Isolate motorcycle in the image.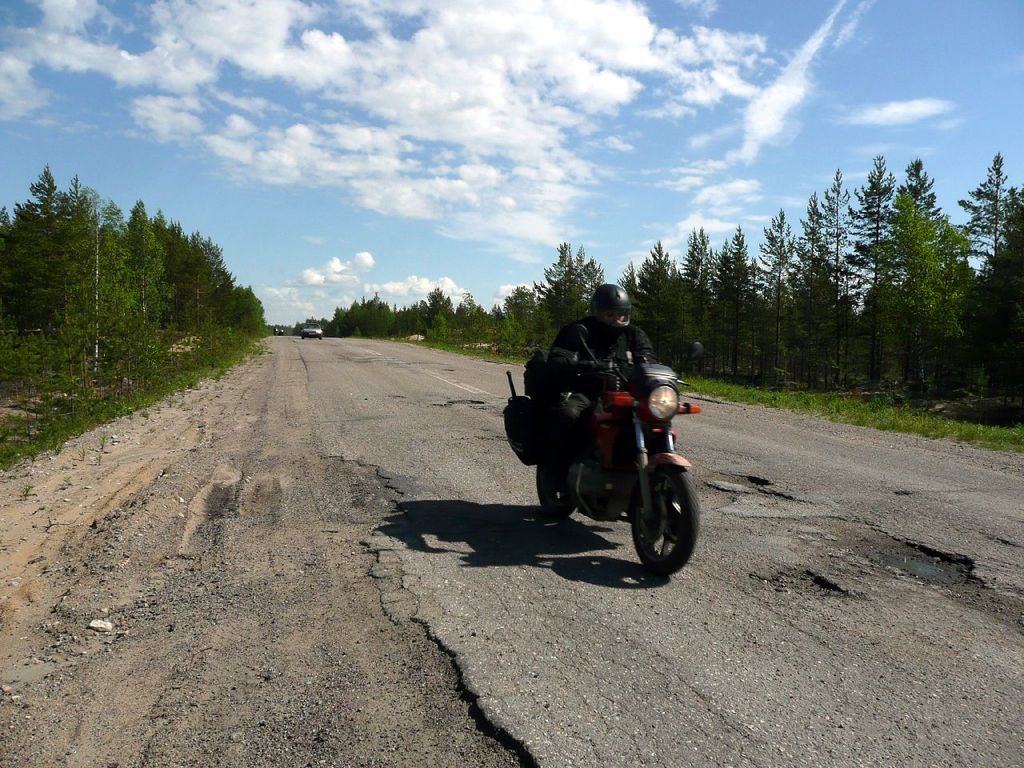
Isolated region: pyautogui.locateOnScreen(494, 349, 710, 569).
